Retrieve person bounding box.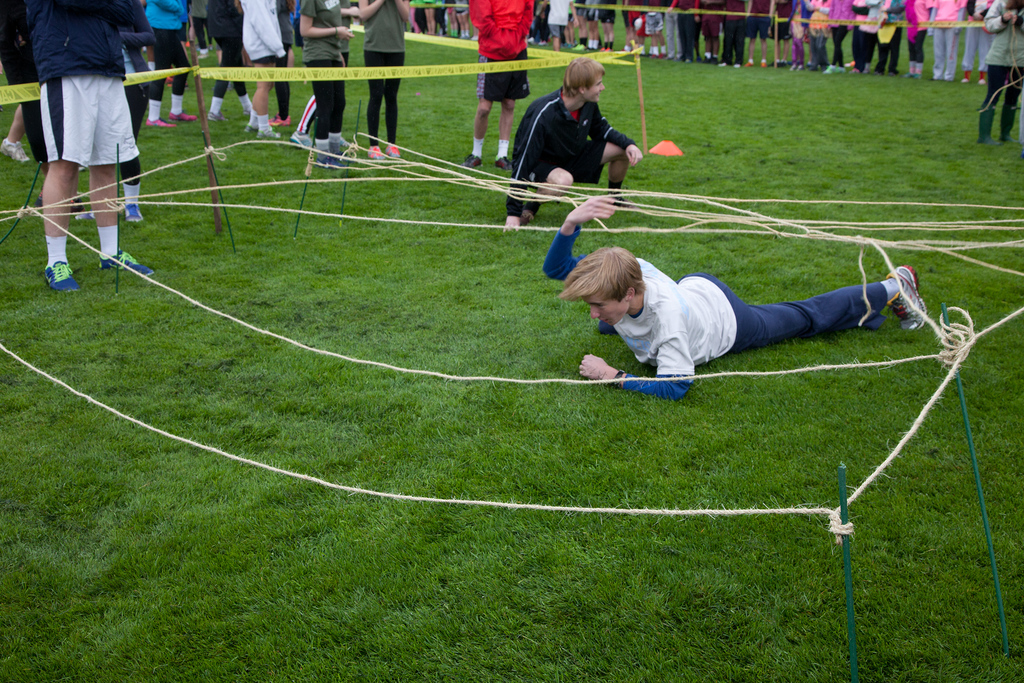
Bounding box: 238, 0, 287, 136.
